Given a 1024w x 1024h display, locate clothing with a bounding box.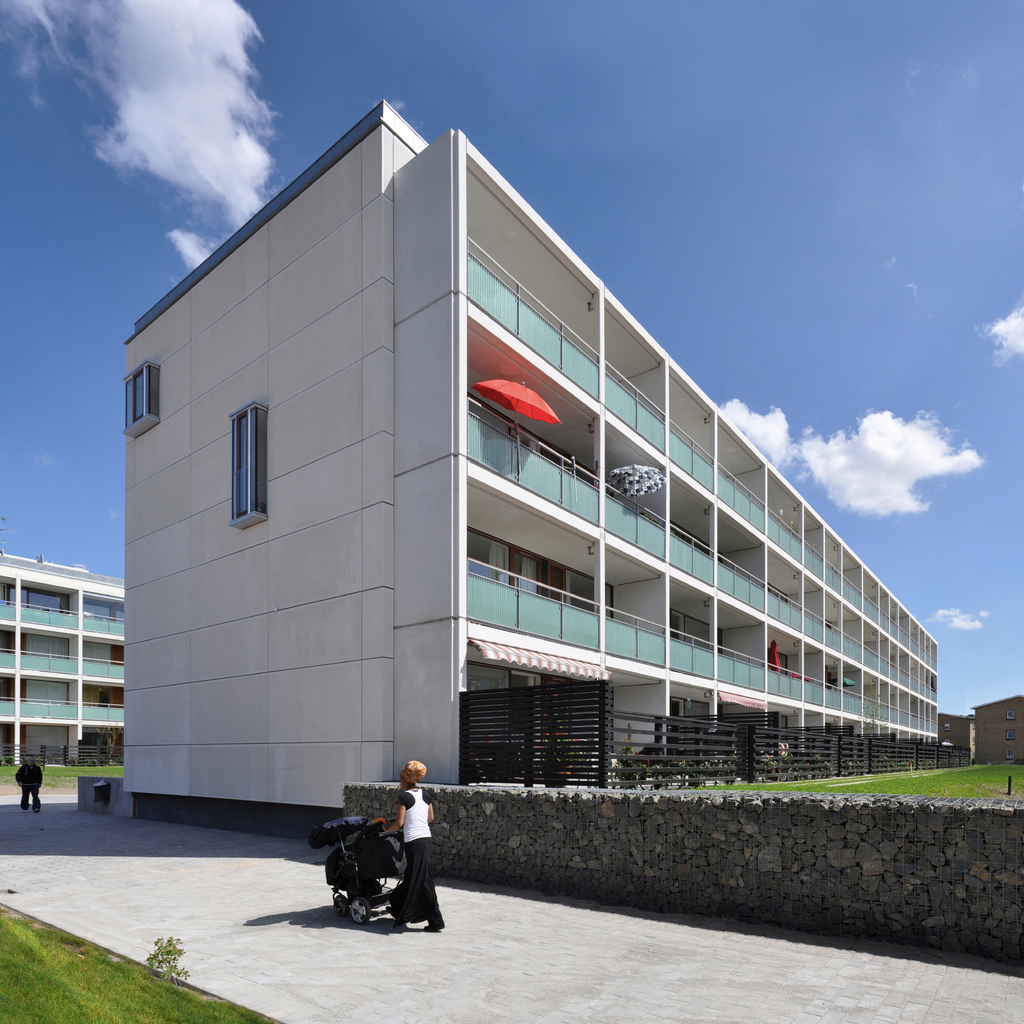
Located: 399, 784, 430, 840.
